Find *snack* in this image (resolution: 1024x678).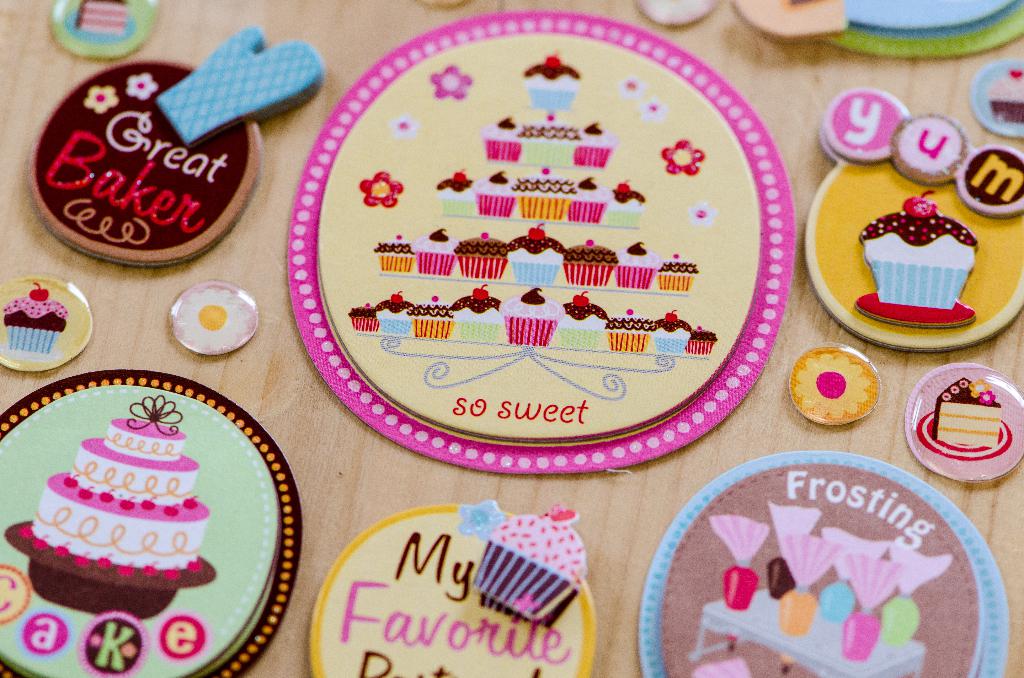
left=6, top=395, right=219, bottom=620.
